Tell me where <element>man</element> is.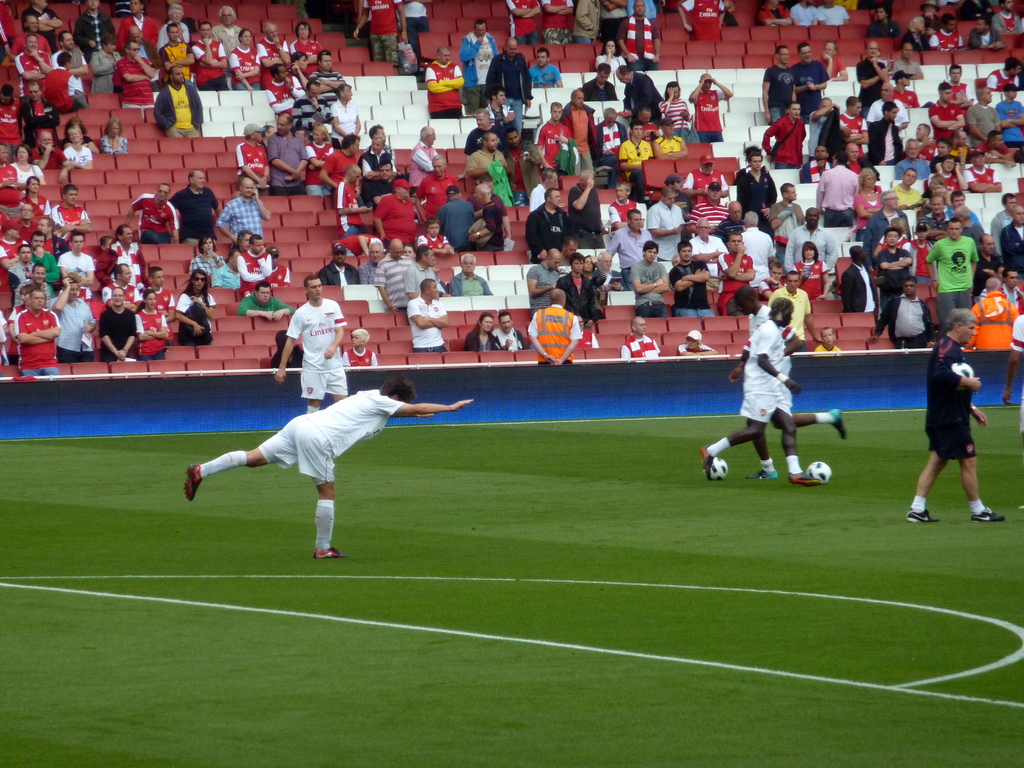
<element>man</element> is at {"left": 716, "top": 232, "right": 758, "bottom": 312}.
